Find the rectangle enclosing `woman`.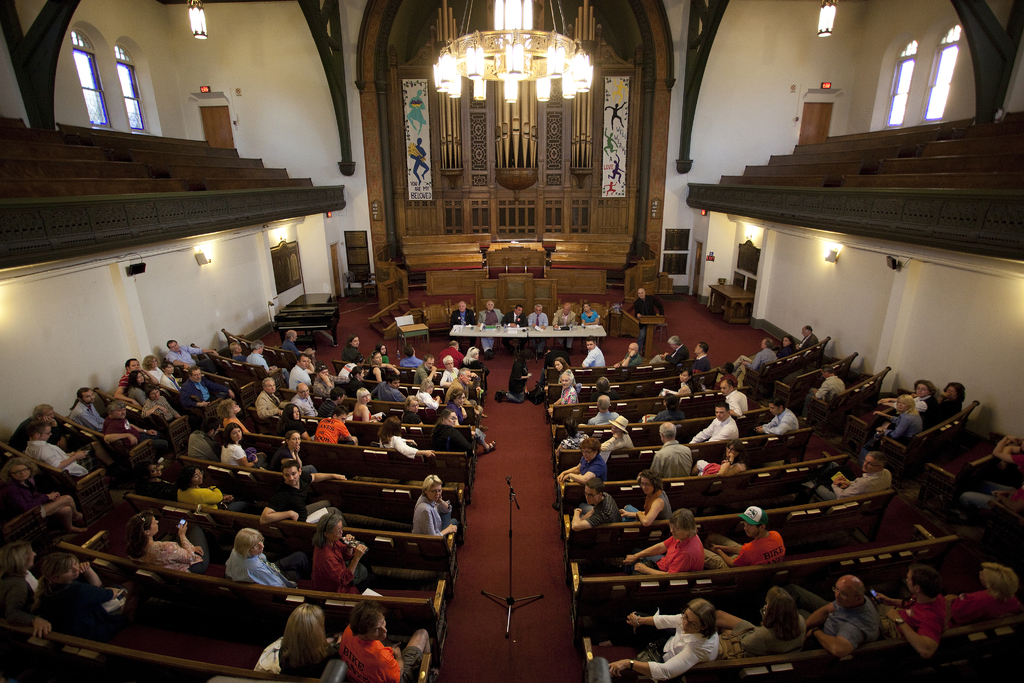
<box>550,357,579,397</box>.
